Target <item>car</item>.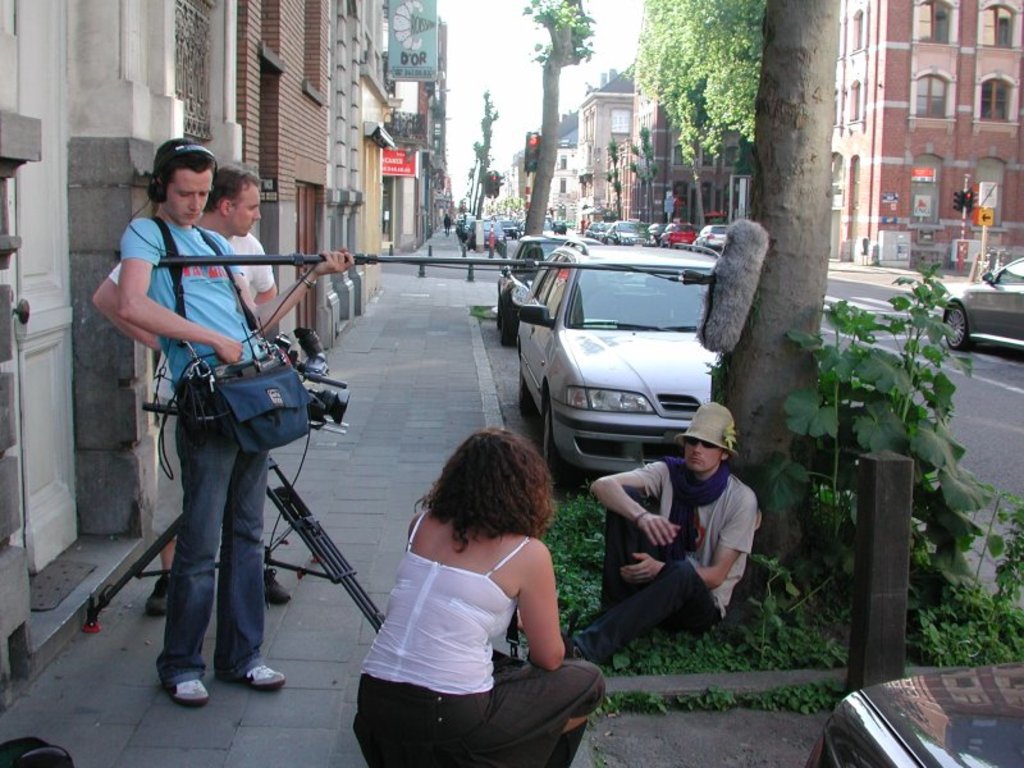
Target region: locate(454, 215, 479, 234).
